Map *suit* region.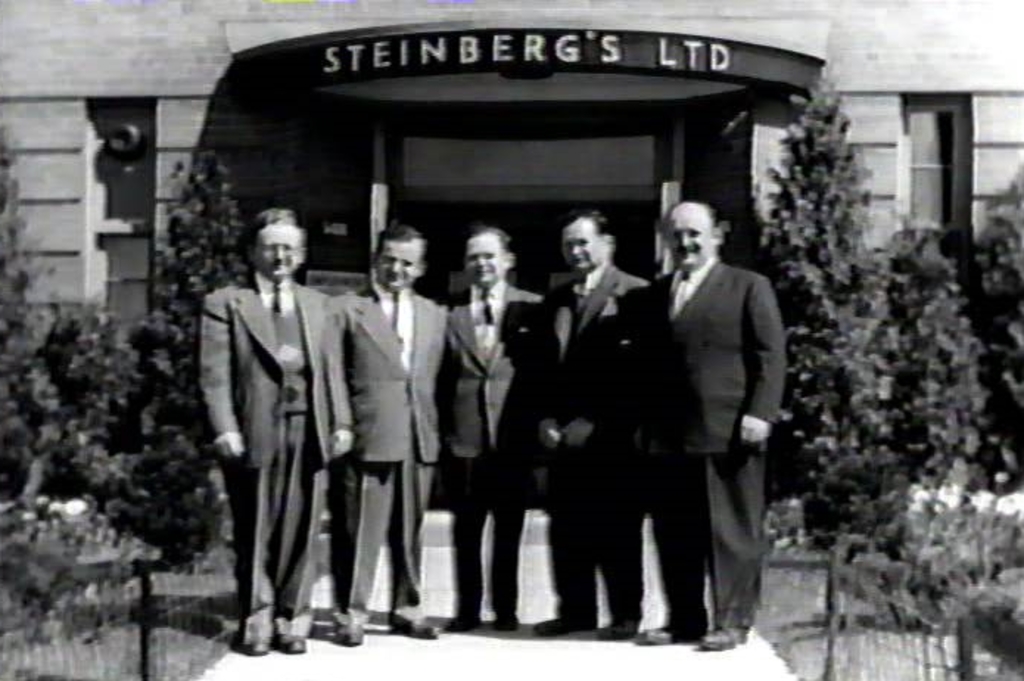
Mapped to left=336, top=287, right=455, bottom=600.
